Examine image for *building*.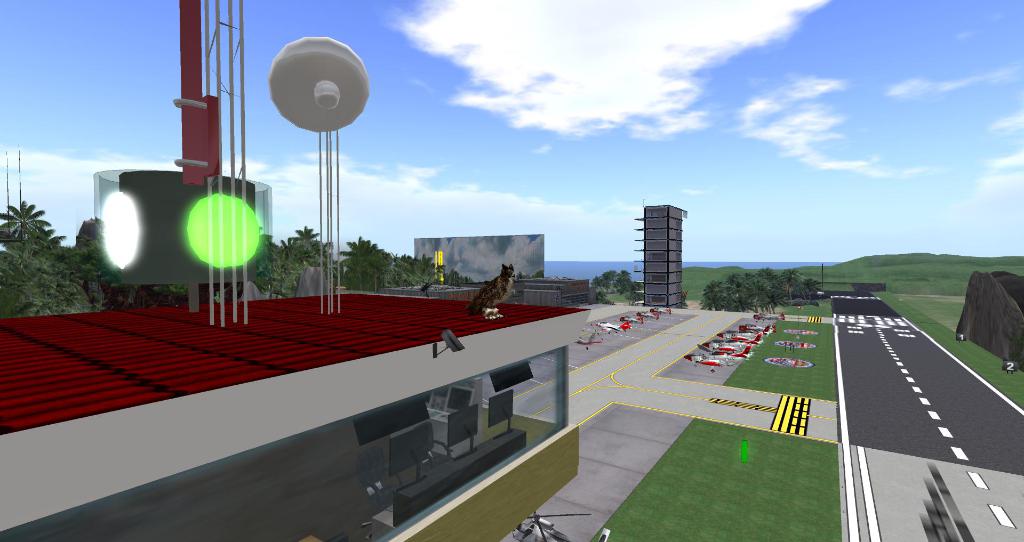
Examination result: <box>634,204,688,307</box>.
